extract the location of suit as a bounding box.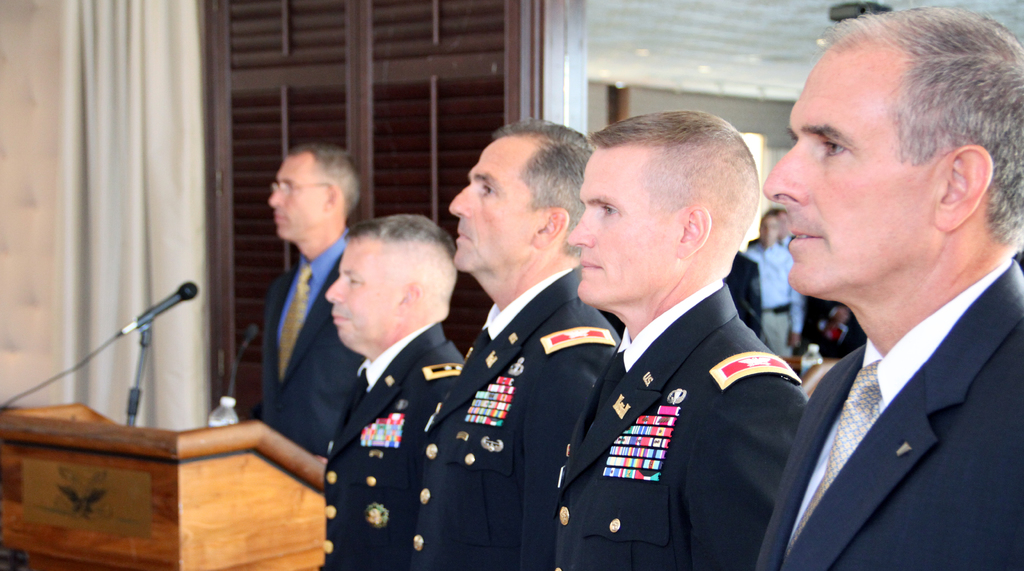
[261, 234, 367, 454].
